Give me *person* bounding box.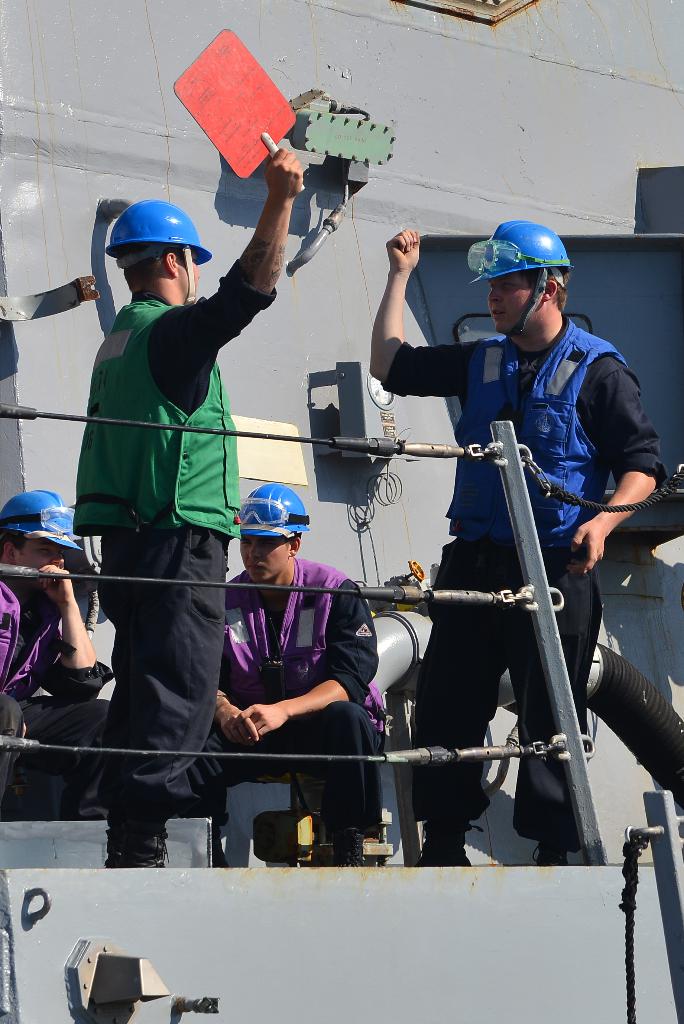
208, 481, 384, 863.
